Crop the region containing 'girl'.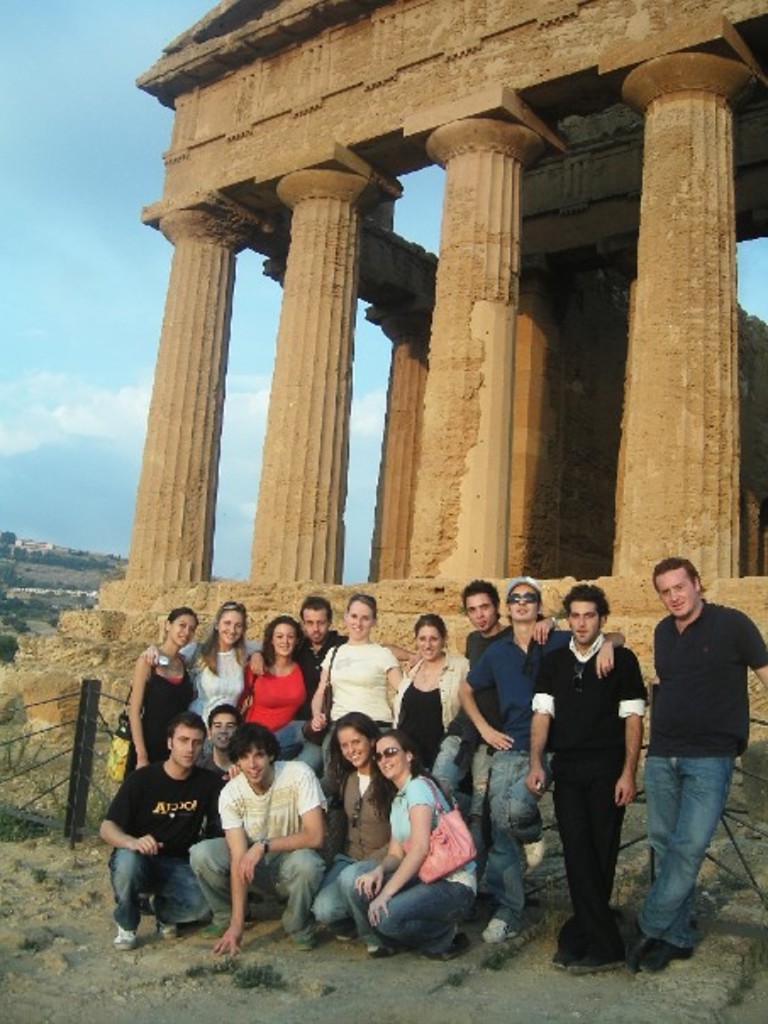
Crop region: bbox(142, 595, 258, 726).
